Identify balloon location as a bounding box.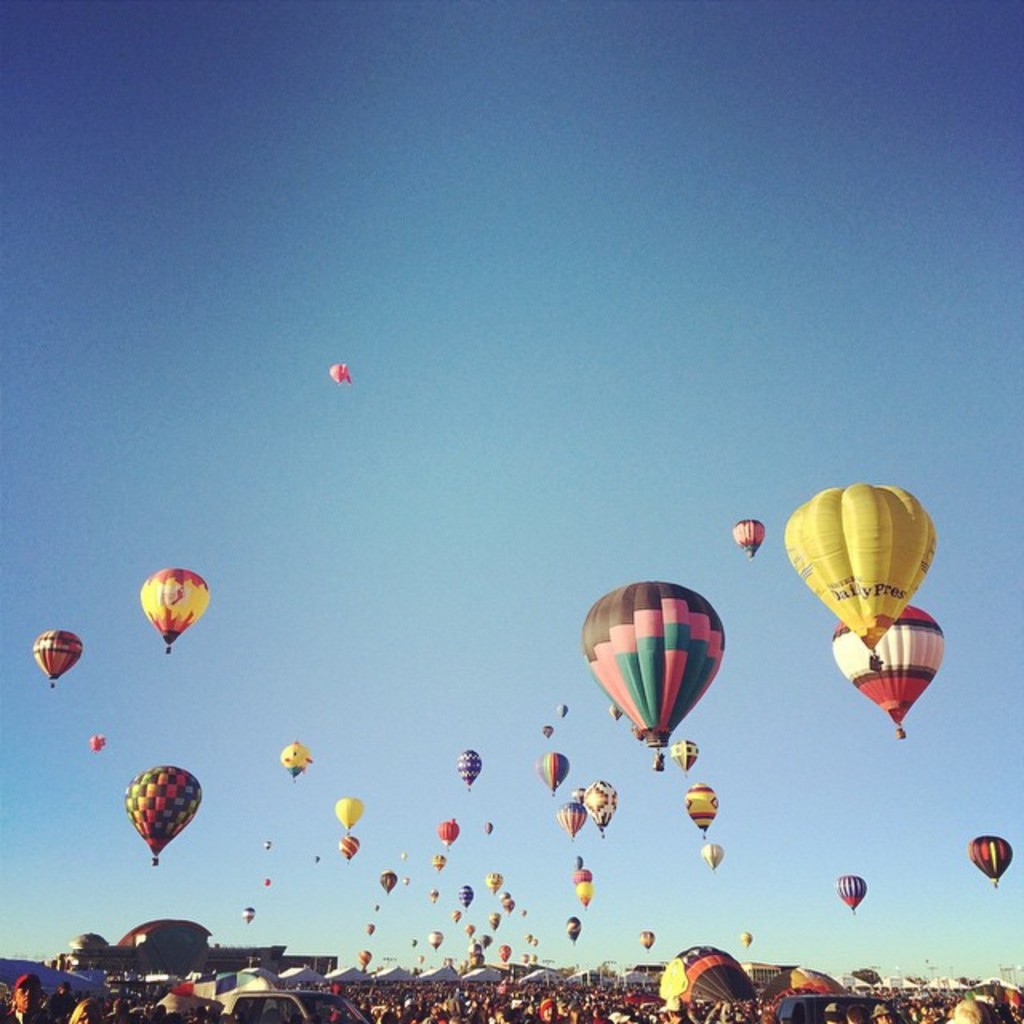
(520, 904, 530, 918).
